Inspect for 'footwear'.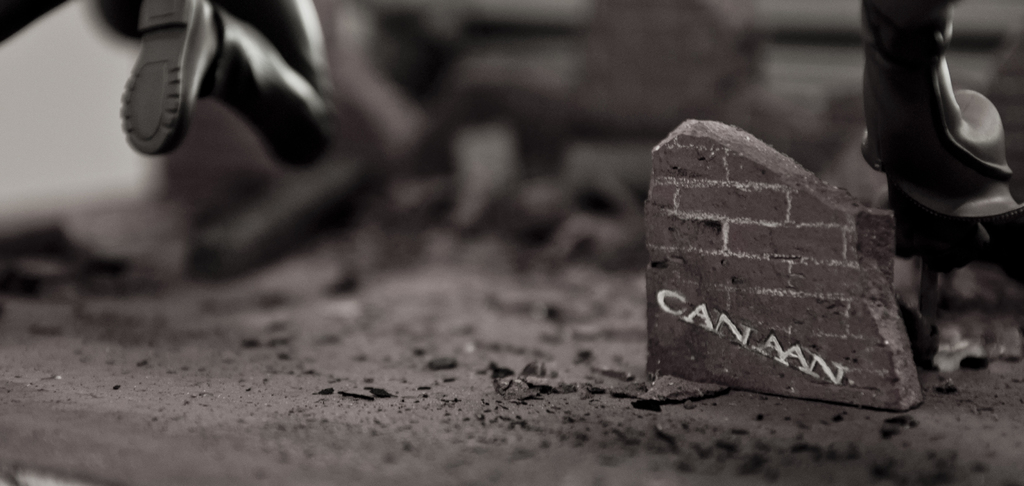
Inspection: x1=115, y1=3, x2=291, y2=166.
